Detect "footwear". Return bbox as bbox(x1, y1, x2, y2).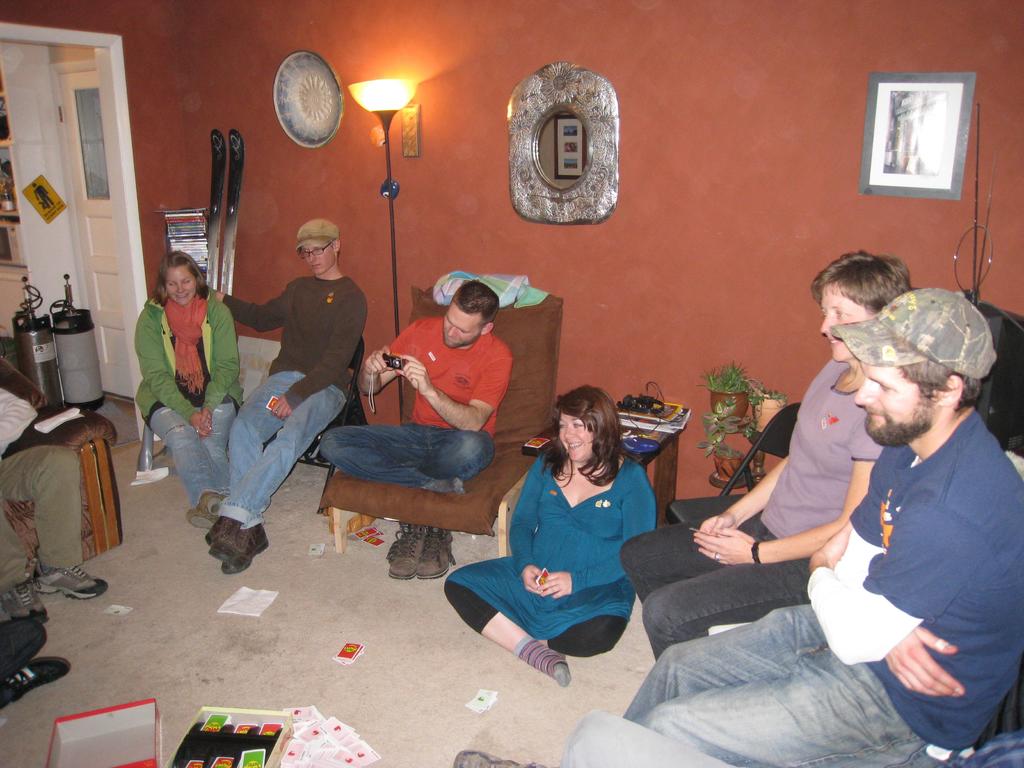
bbox(1, 658, 82, 692).
